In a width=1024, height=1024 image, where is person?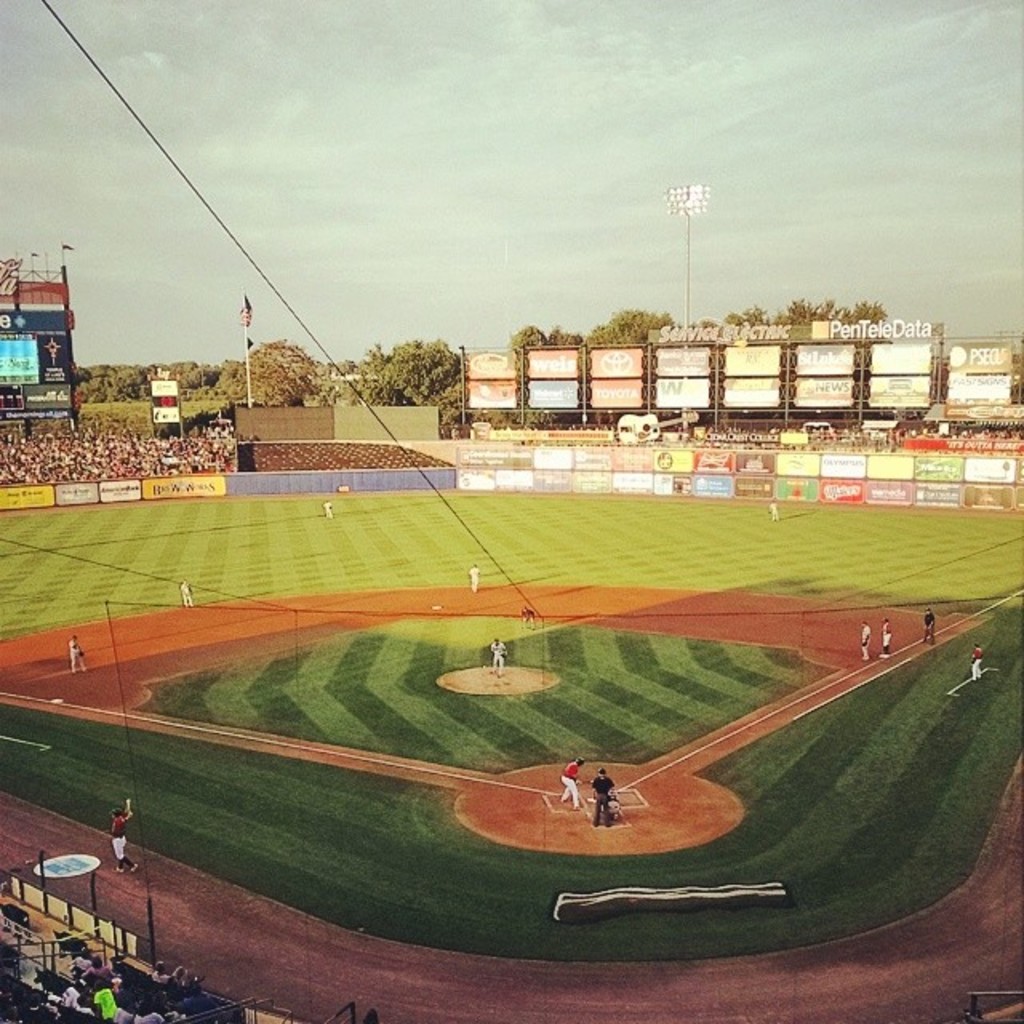
left=456, top=555, right=485, bottom=603.
